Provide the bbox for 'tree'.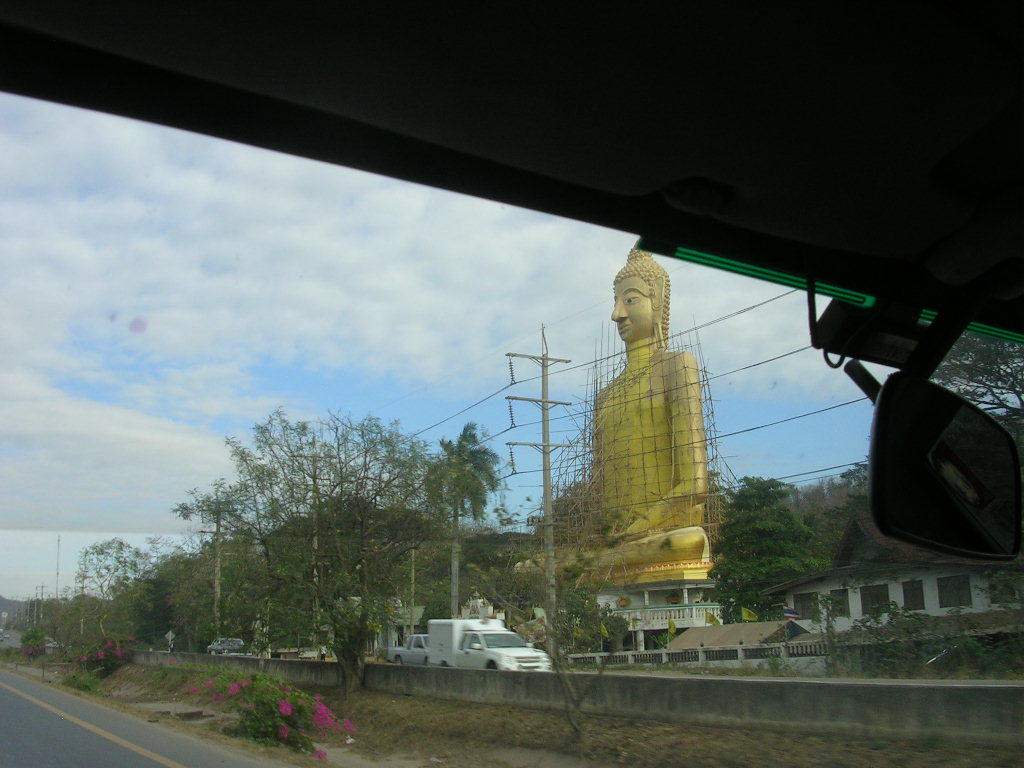
pyautogui.locateOnScreen(424, 419, 504, 622).
